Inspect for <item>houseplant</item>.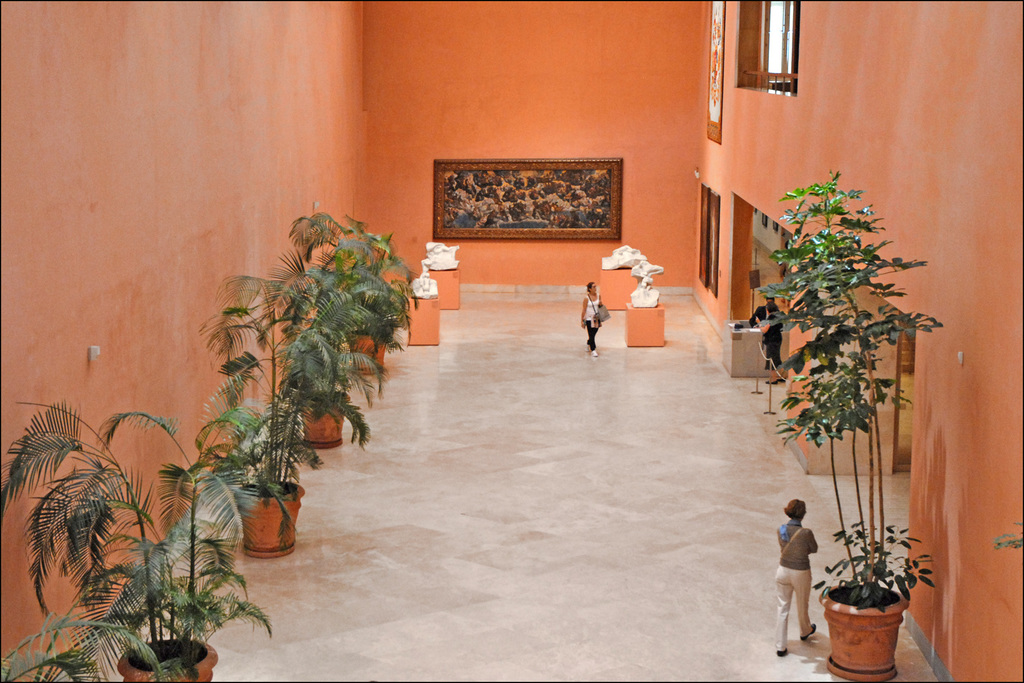
Inspection: 283/201/425/375.
